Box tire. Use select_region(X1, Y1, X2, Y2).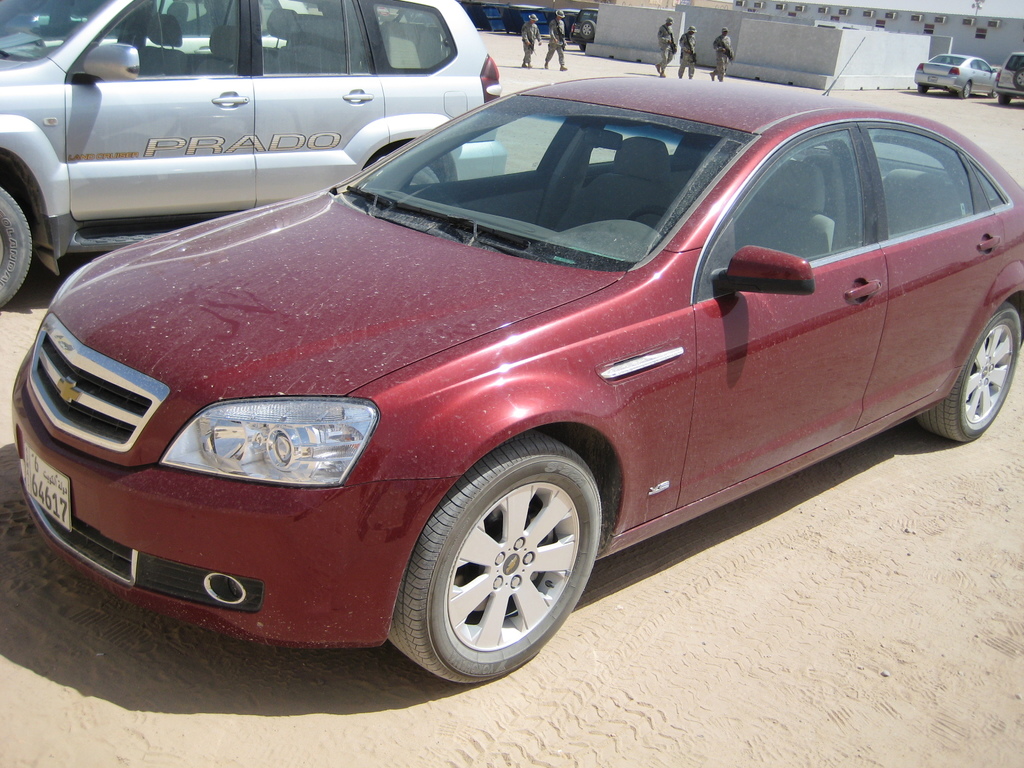
select_region(579, 22, 595, 42).
